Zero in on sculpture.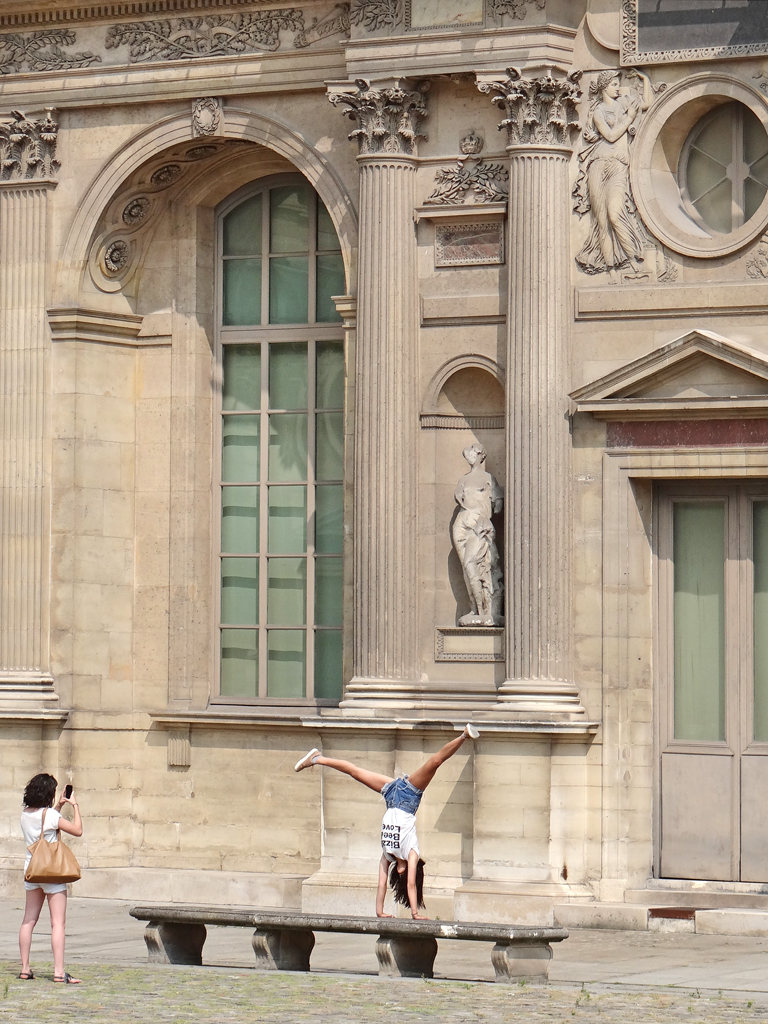
Zeroed in: l=570, t=70, r=664, b=276.
